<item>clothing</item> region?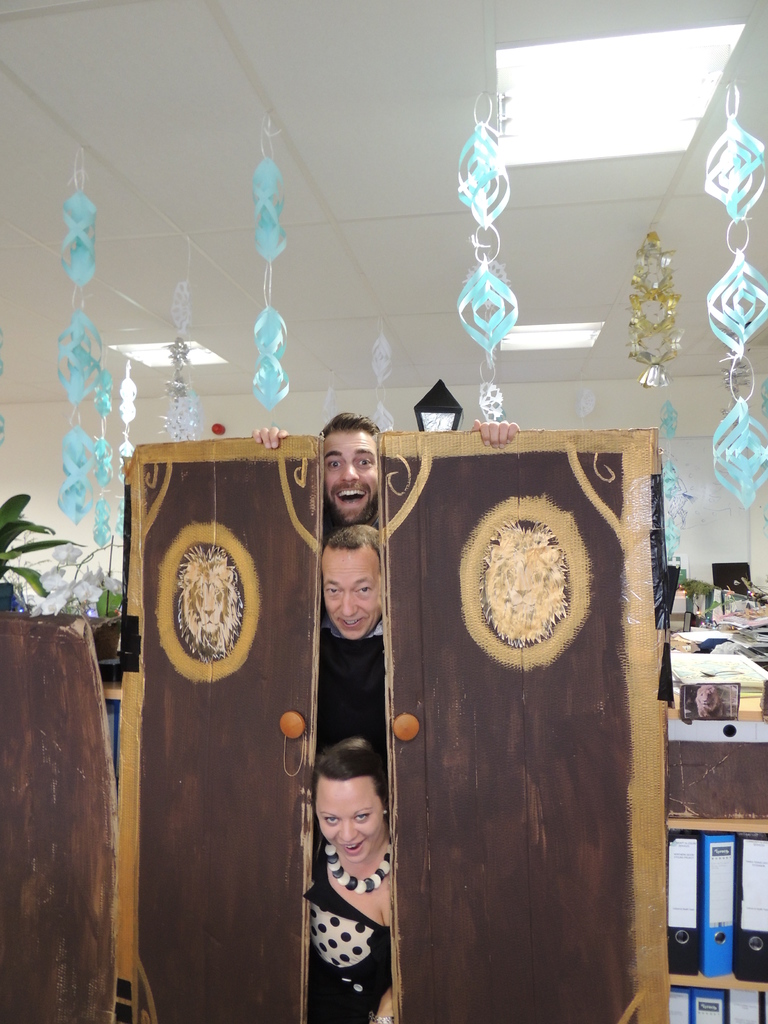
Rect(313, 605, 396, 785)
